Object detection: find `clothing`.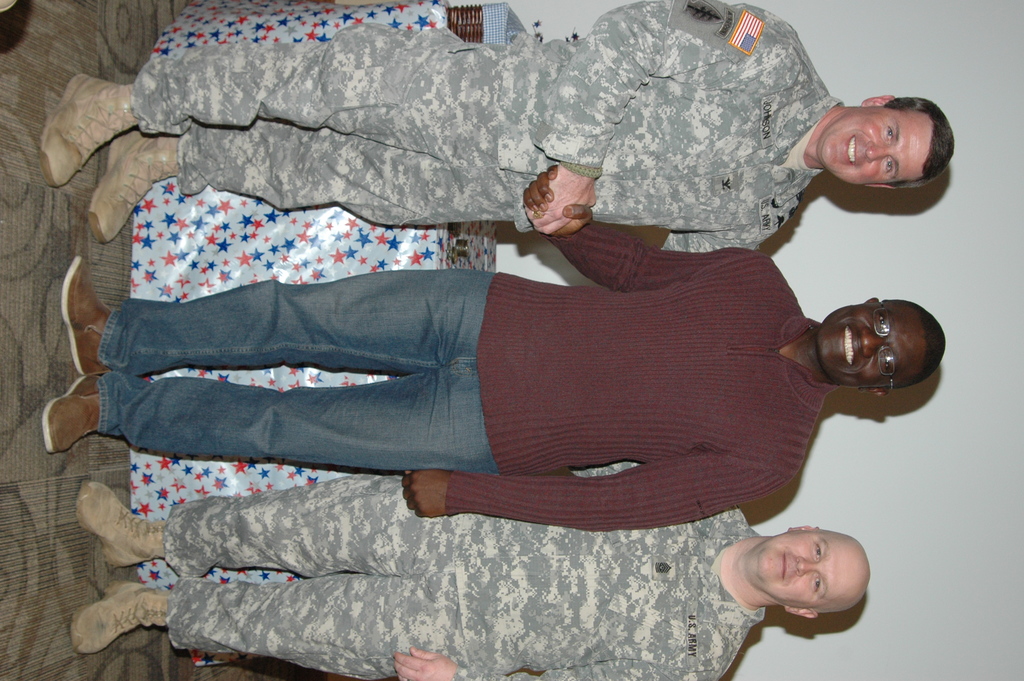
(66, 201, 932, 525).
